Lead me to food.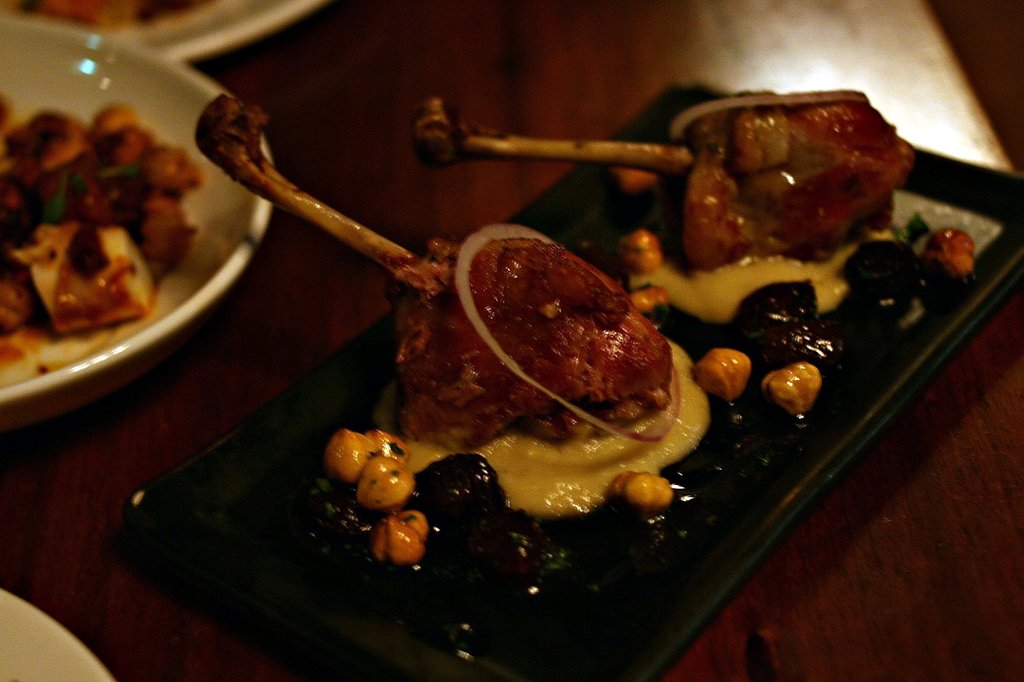
Lead to x1=0, y1=0, x2=216, y2=35.
